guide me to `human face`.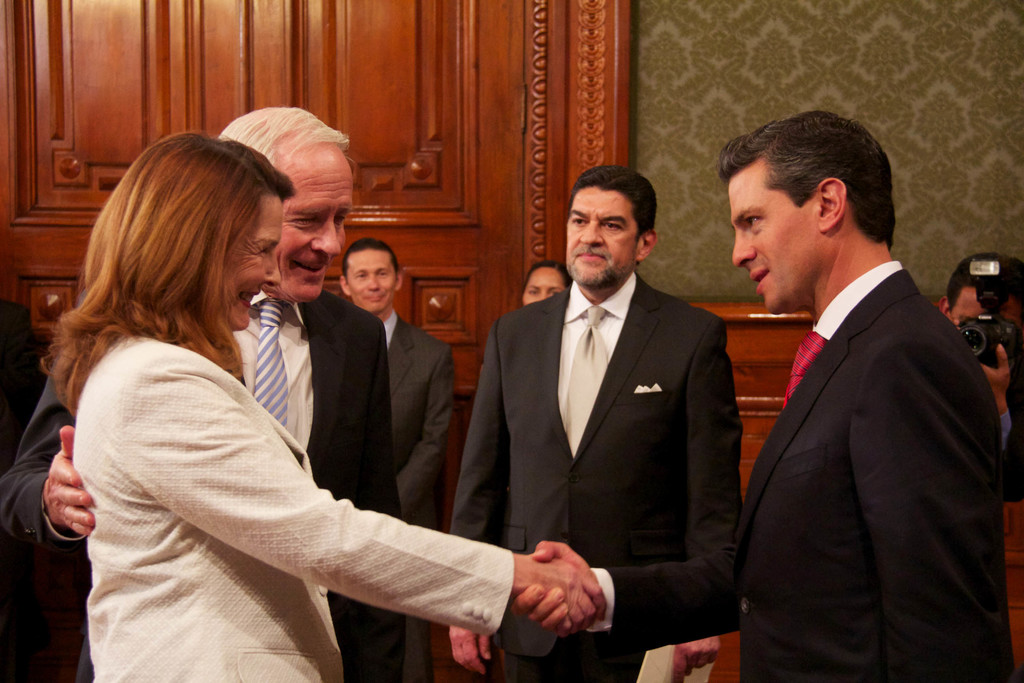
Guidance: 568, 188, 635, 285.
